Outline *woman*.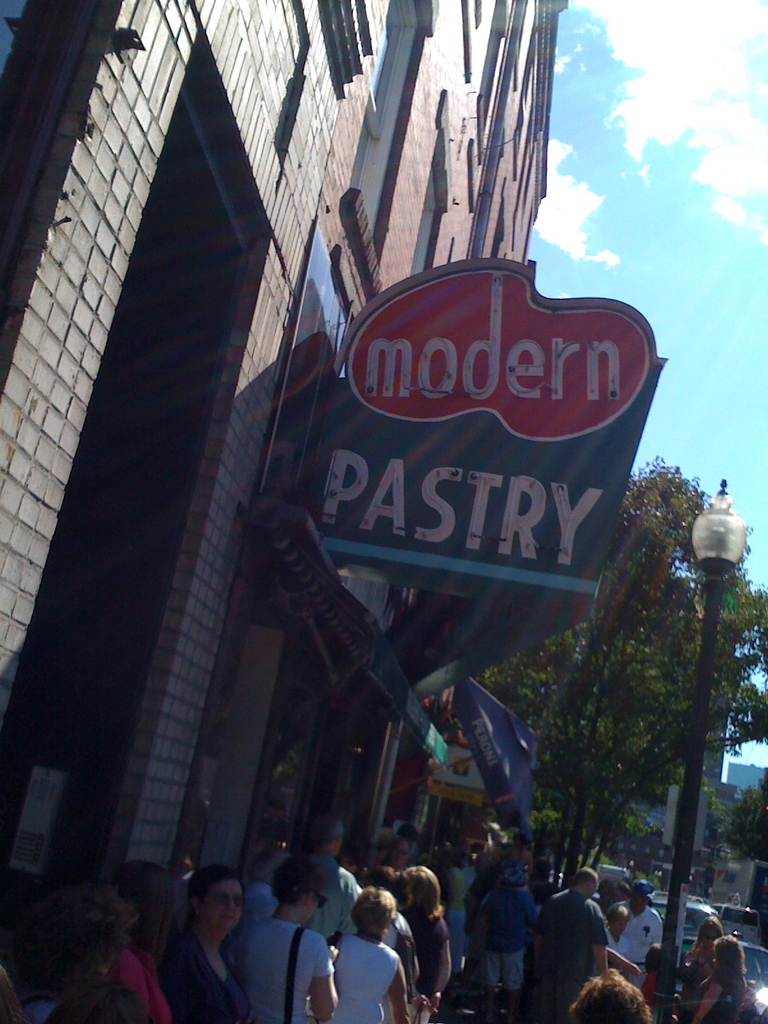
Outline: (x1=681, y1=916, x2=726, y2=1023).
